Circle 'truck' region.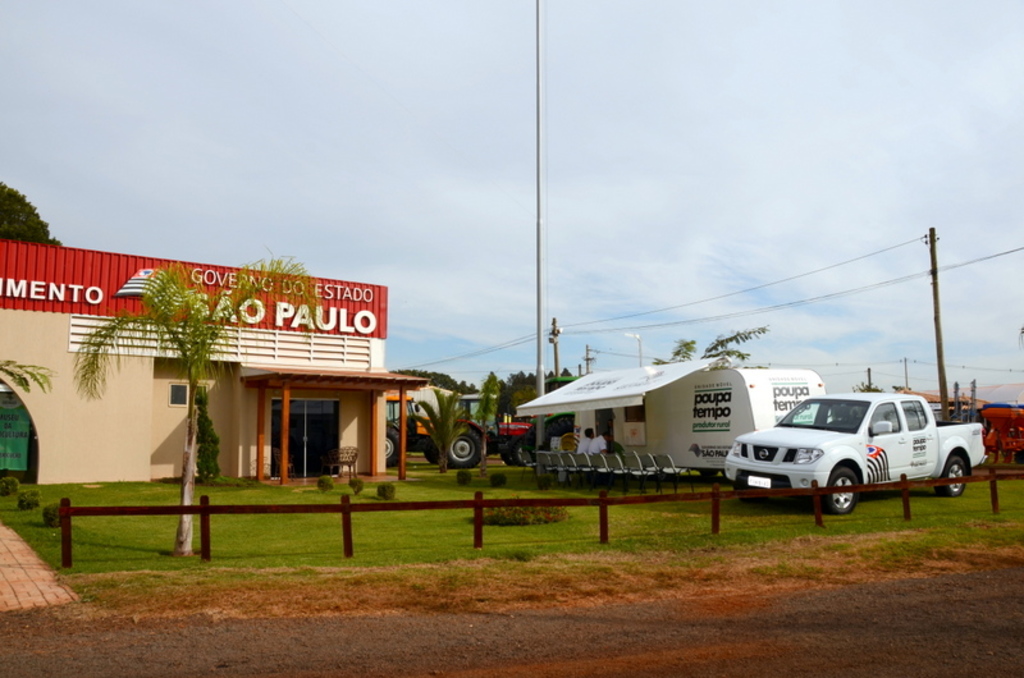
Region: 730,391,988,509.
